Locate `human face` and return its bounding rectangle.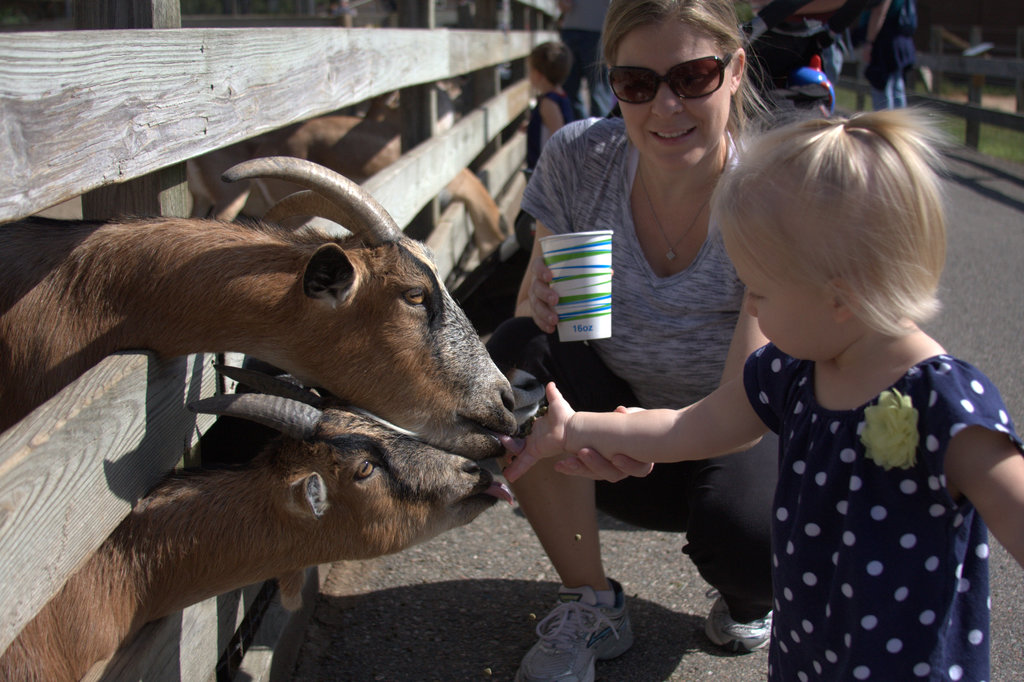
724, 215, 836, 362.
